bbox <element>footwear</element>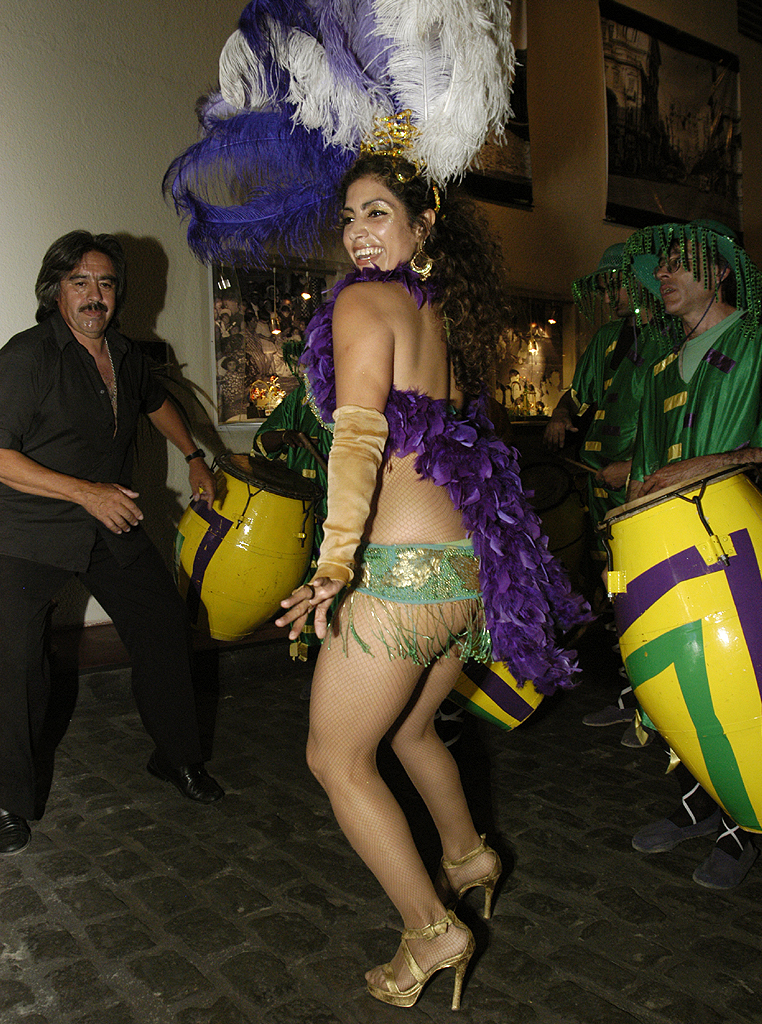
box(624, 812, 718, 856)
